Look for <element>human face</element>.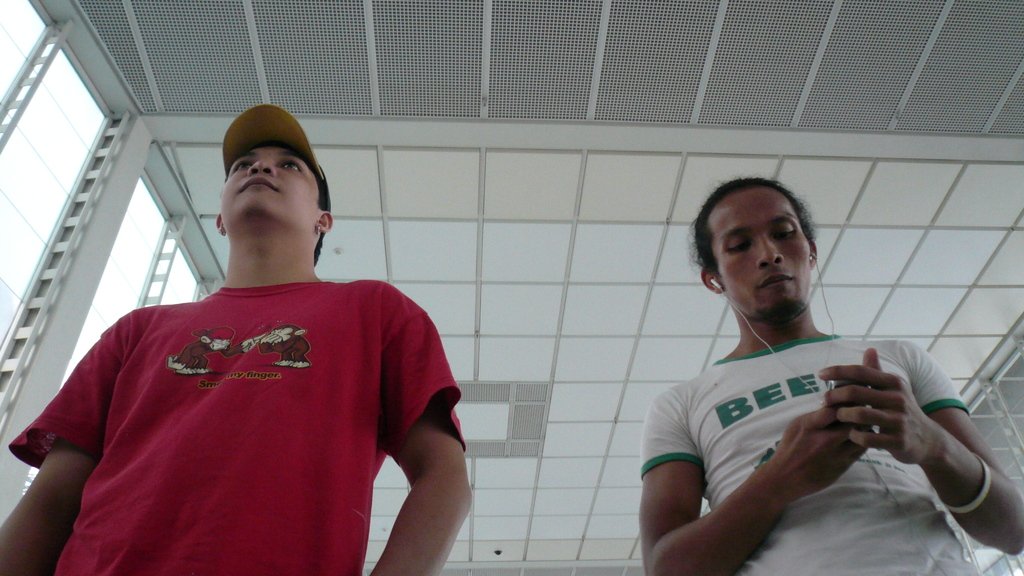
Found: left=220, top=140, right=321, bottom=217.
